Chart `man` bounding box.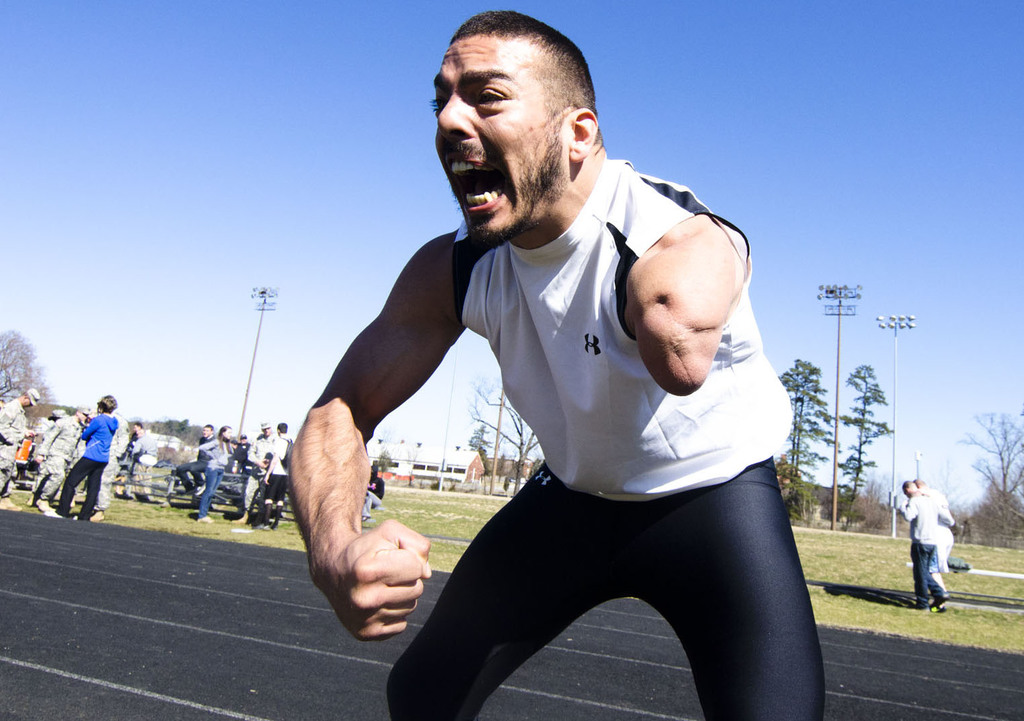
Charted: 231/420/277/521.
